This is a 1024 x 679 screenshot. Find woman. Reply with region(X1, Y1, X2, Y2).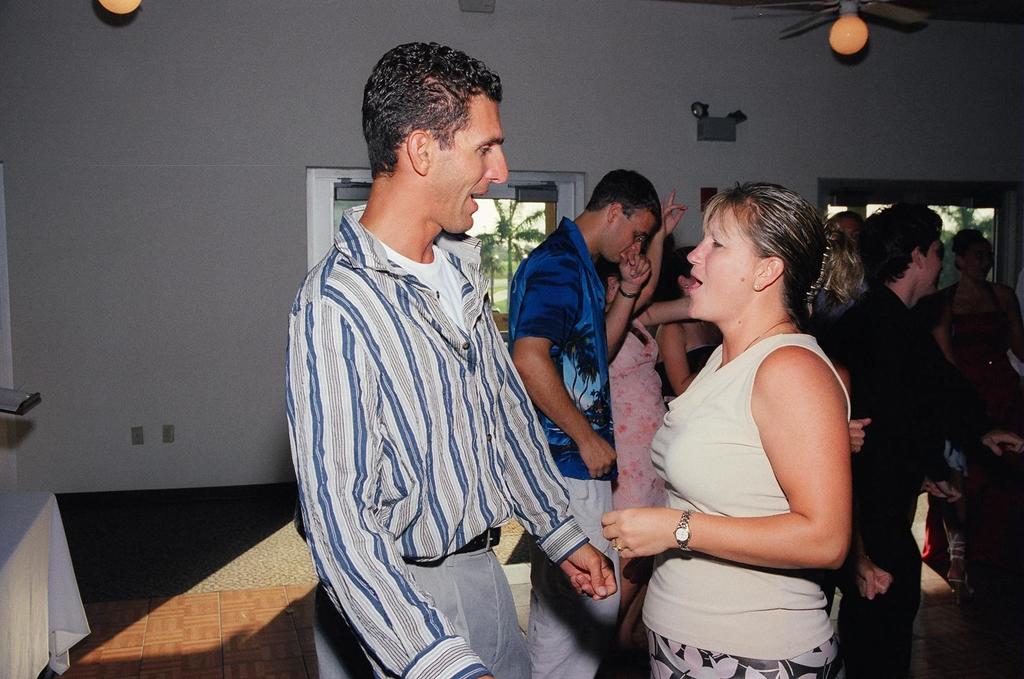
region(647, 239, 728, 399).
